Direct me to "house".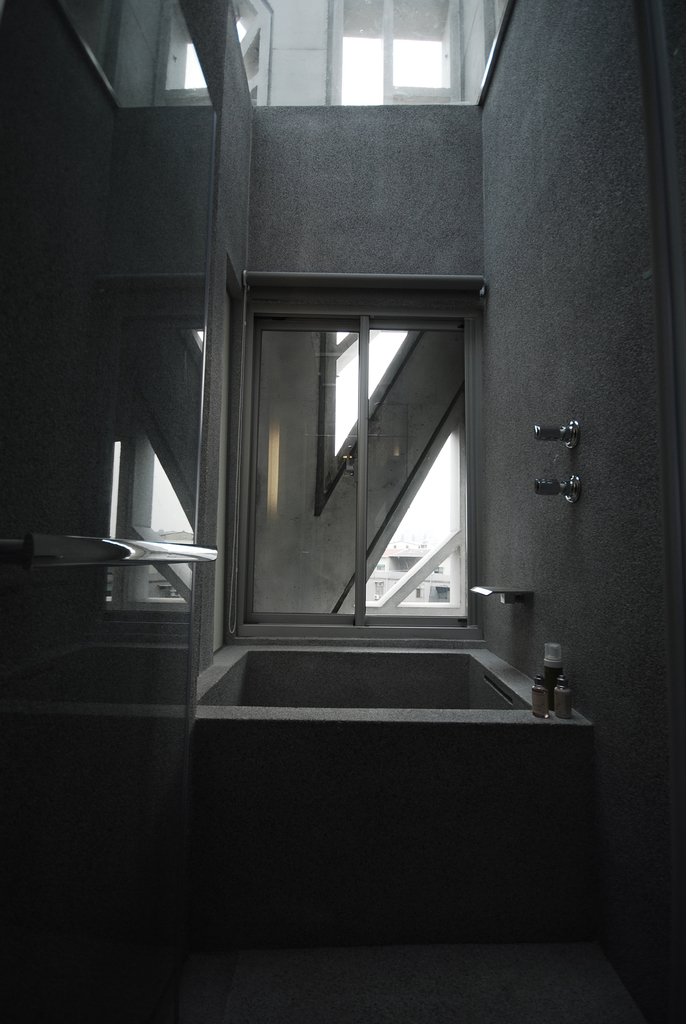
Direction: rect(0, 0, 685, 1023).
